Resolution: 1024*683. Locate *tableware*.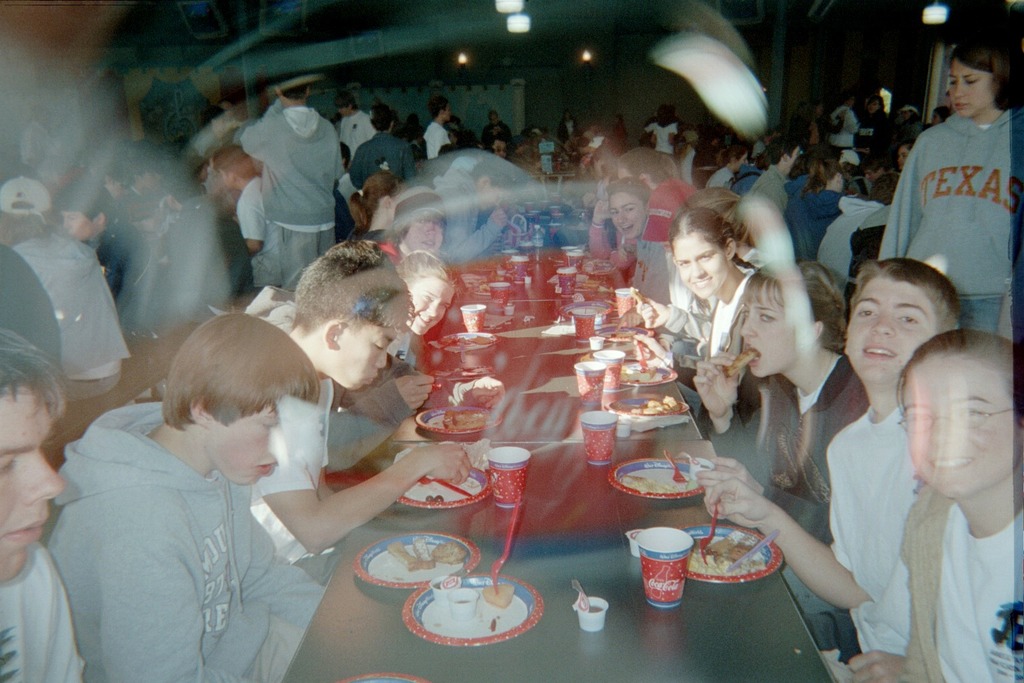
crop(337, 671, 430, 682).
